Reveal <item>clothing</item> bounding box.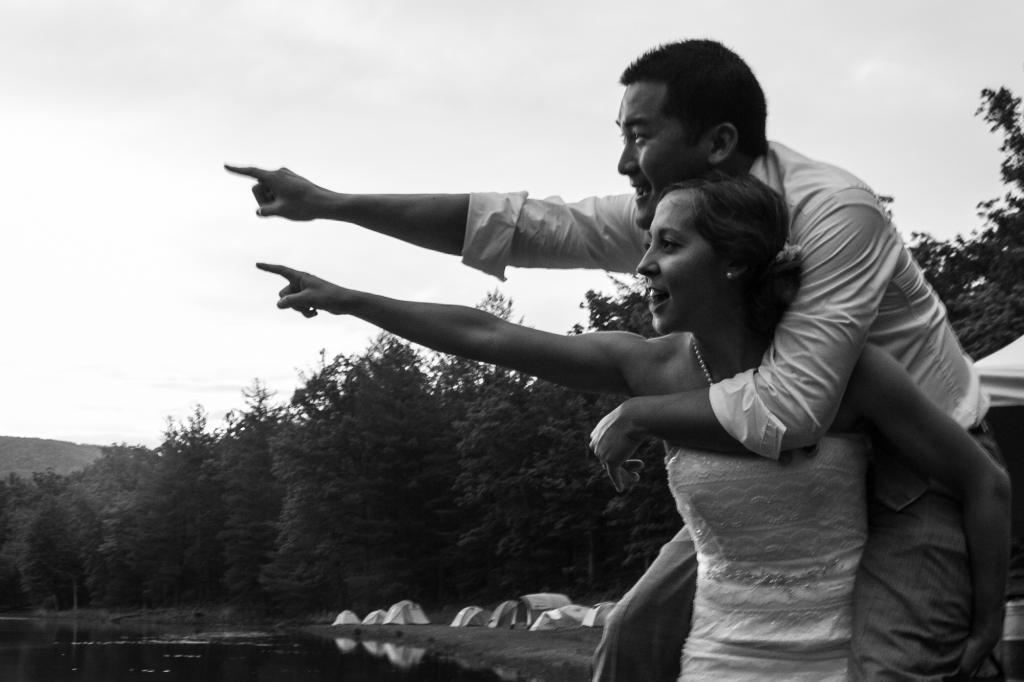
Revealed: locate(670, 432, 868, 681).
